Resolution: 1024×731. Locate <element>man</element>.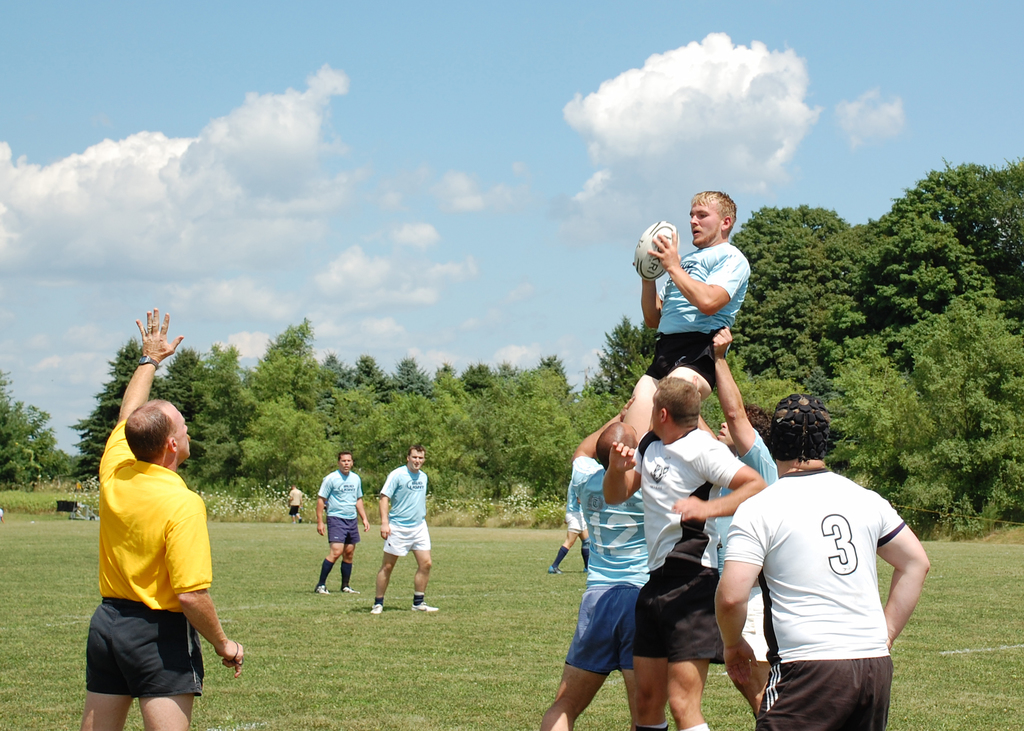
[x1=703, y1=323, x2=771, y2=730].
